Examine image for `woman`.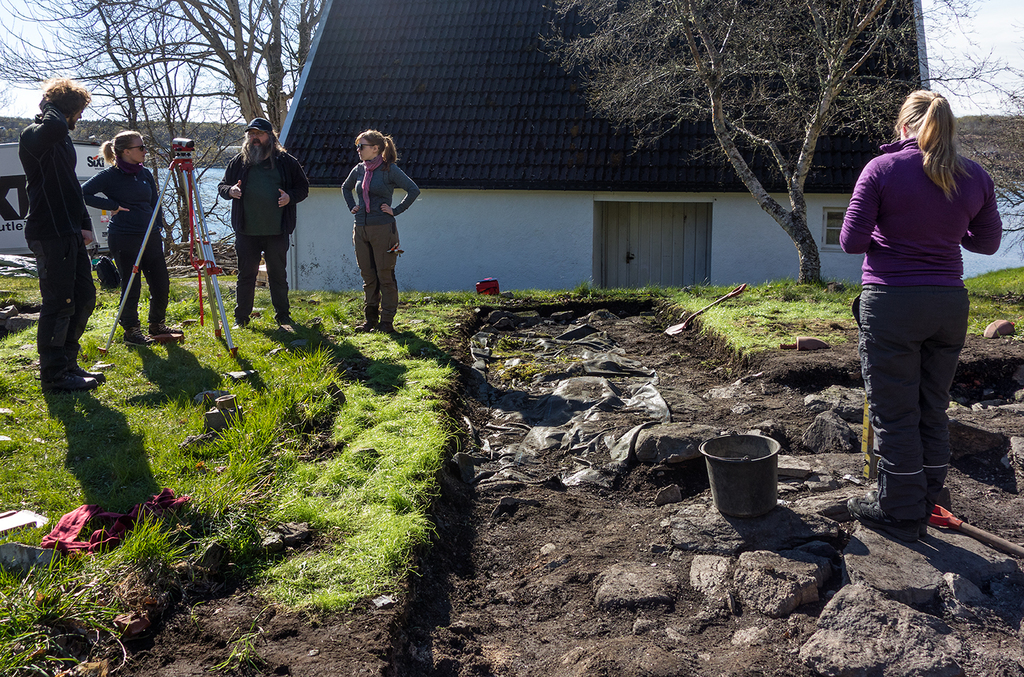
Examination result: [835,83,999,541].
